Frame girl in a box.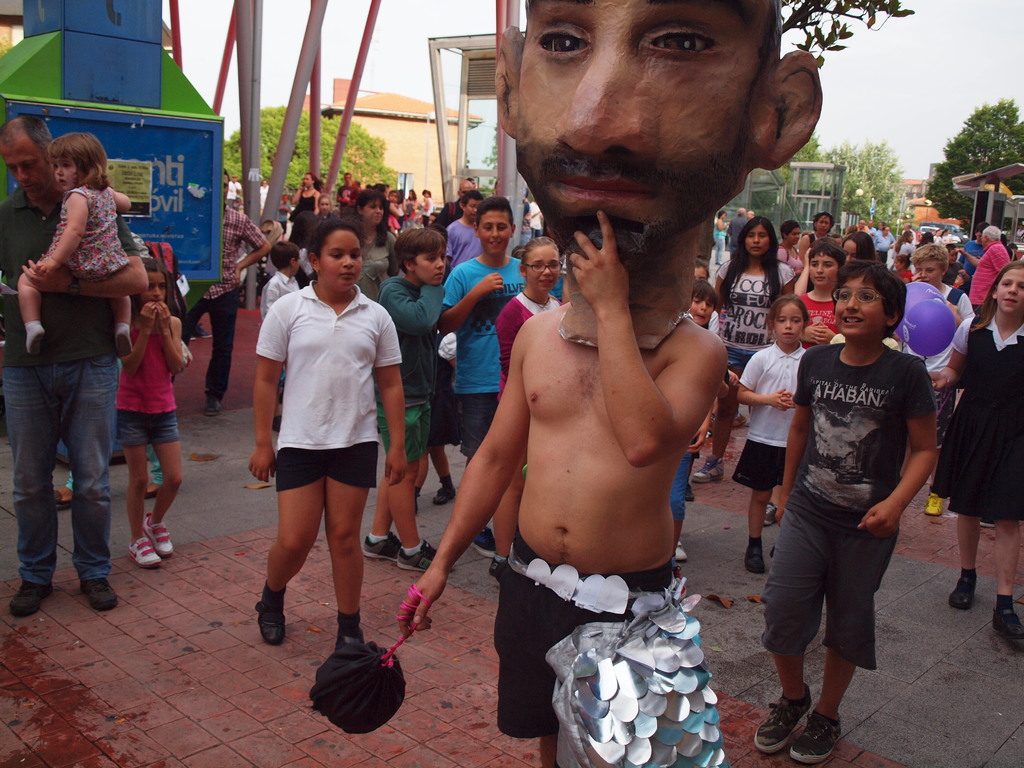
(387,195,399,232).
